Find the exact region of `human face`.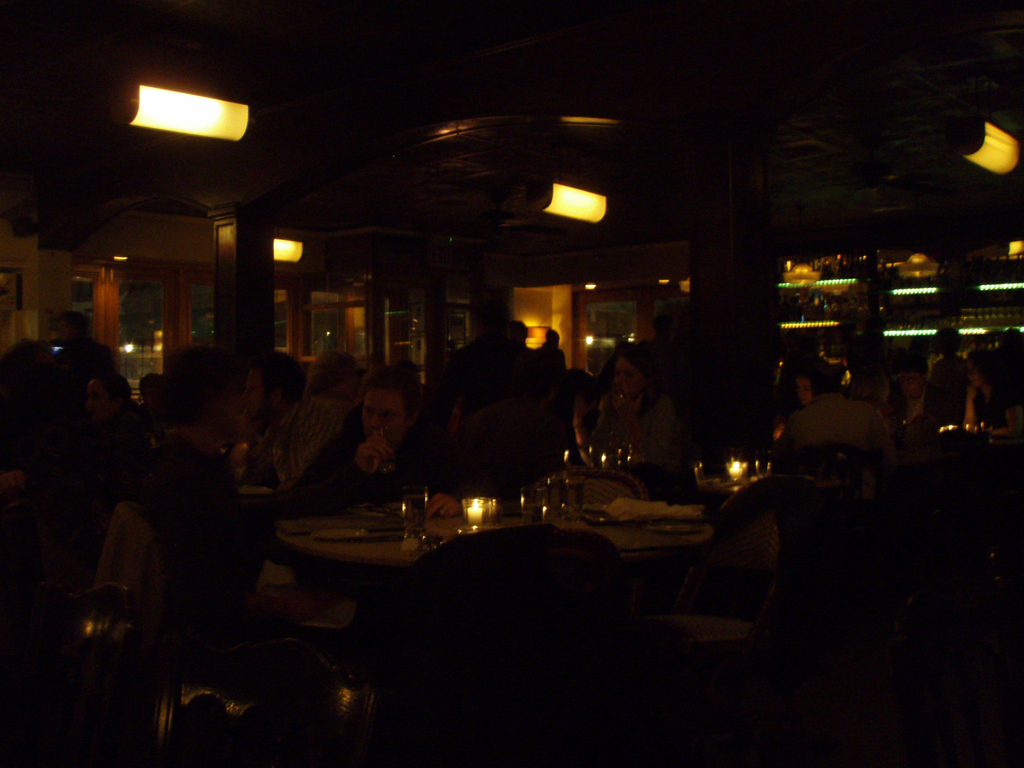
Exact region: [left=901, top=374, right=920, bottom=394].
